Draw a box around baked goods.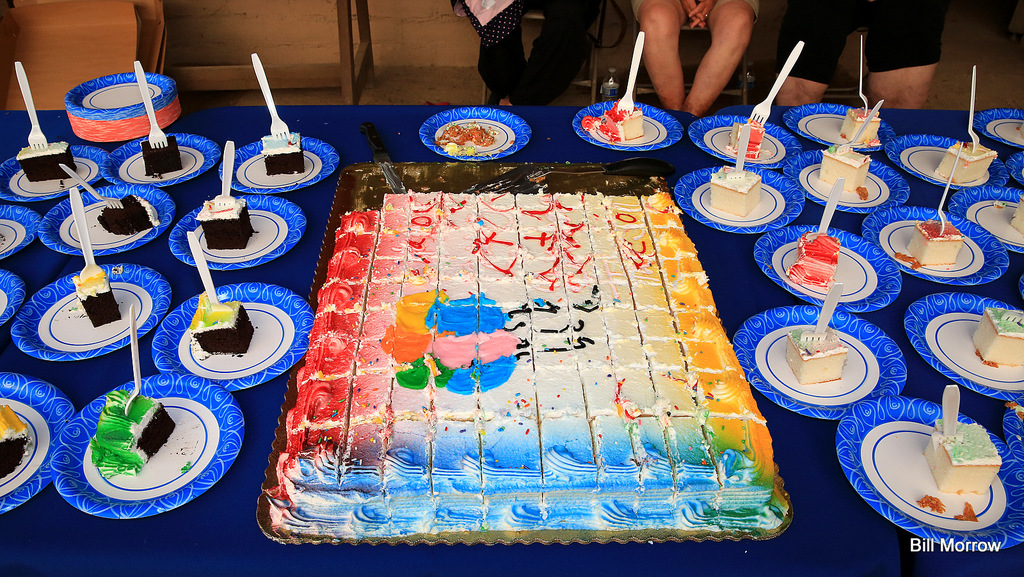
bbox=[1009, 196, 1023, 239].
